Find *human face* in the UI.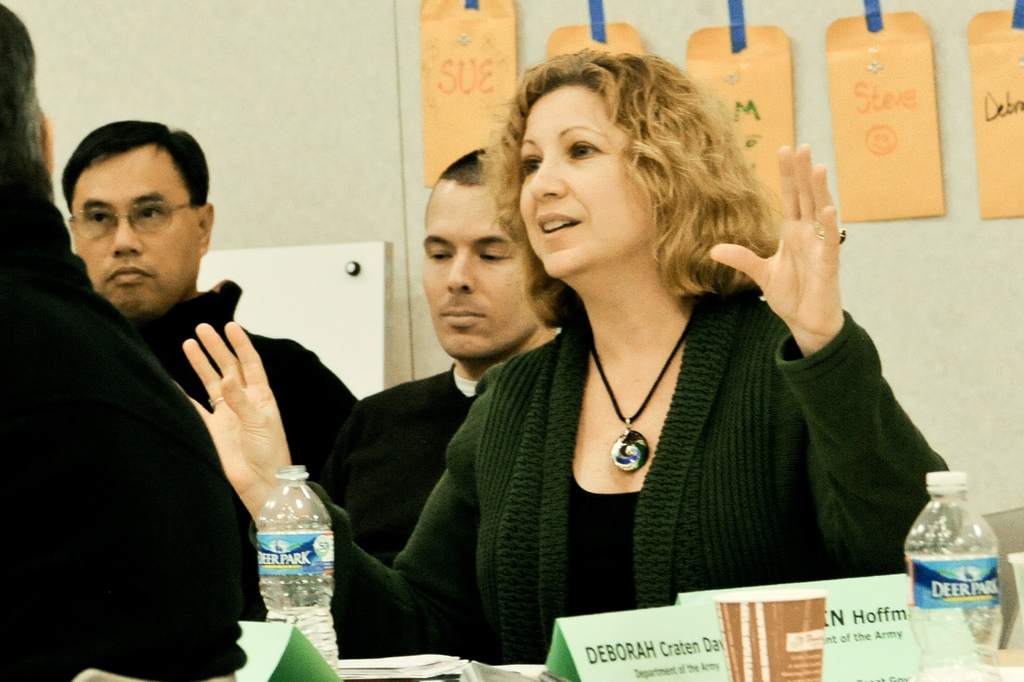
UI element at 513 89 666 304.
